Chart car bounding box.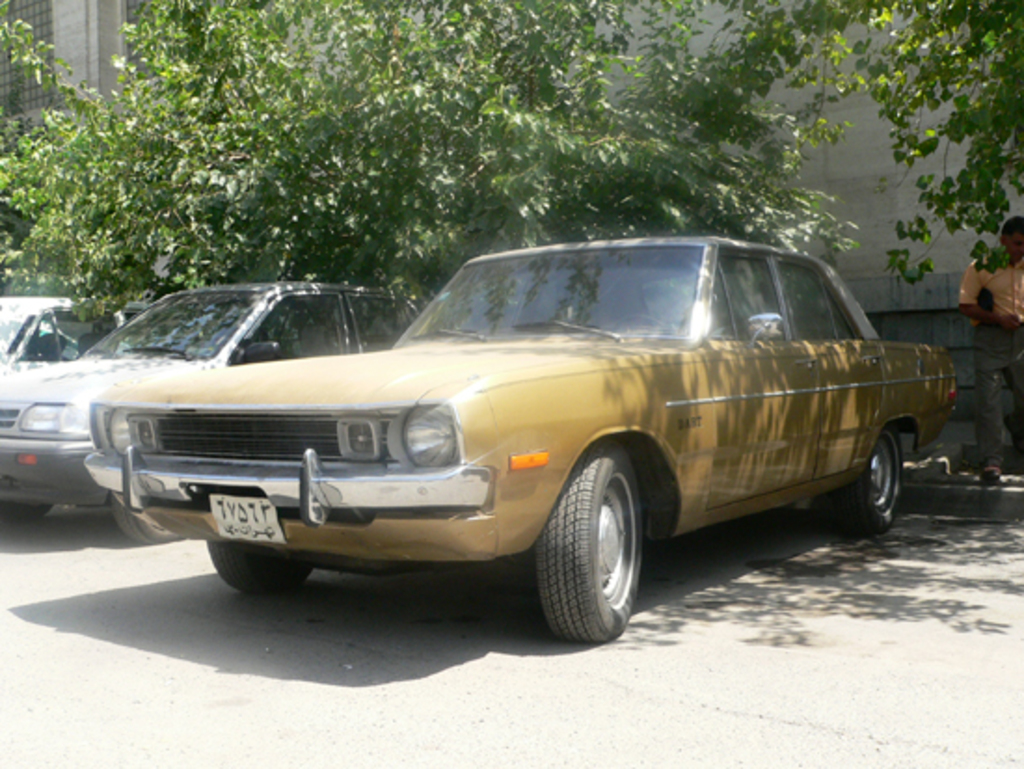
Charted: 82:235:957:641.
